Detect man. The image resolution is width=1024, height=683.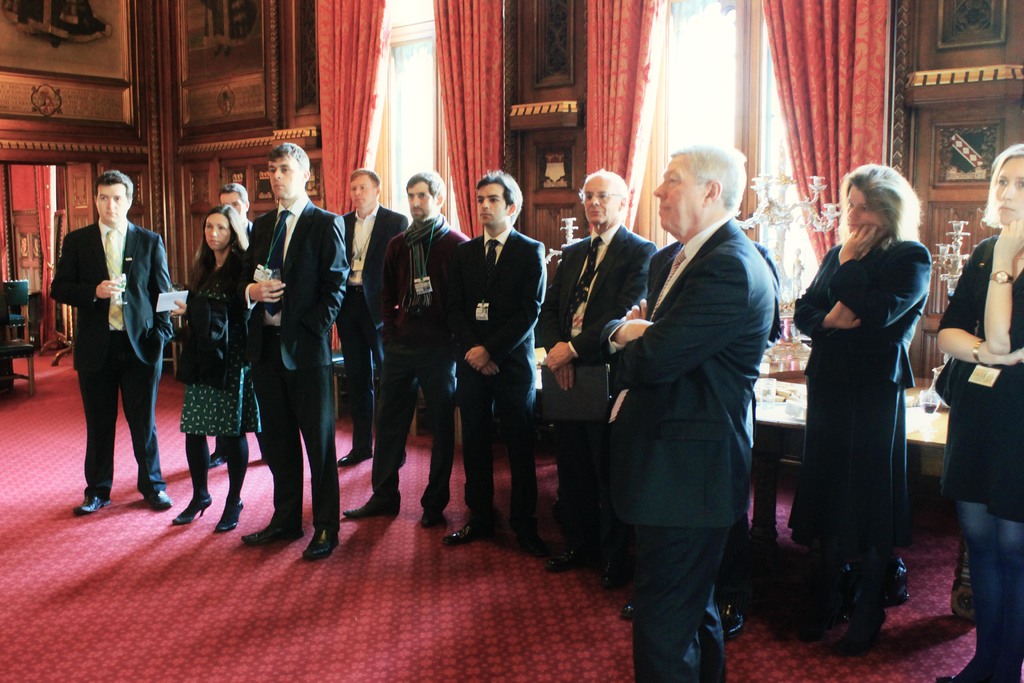
[x1=554, y1=162, x2=657, y2=595].
